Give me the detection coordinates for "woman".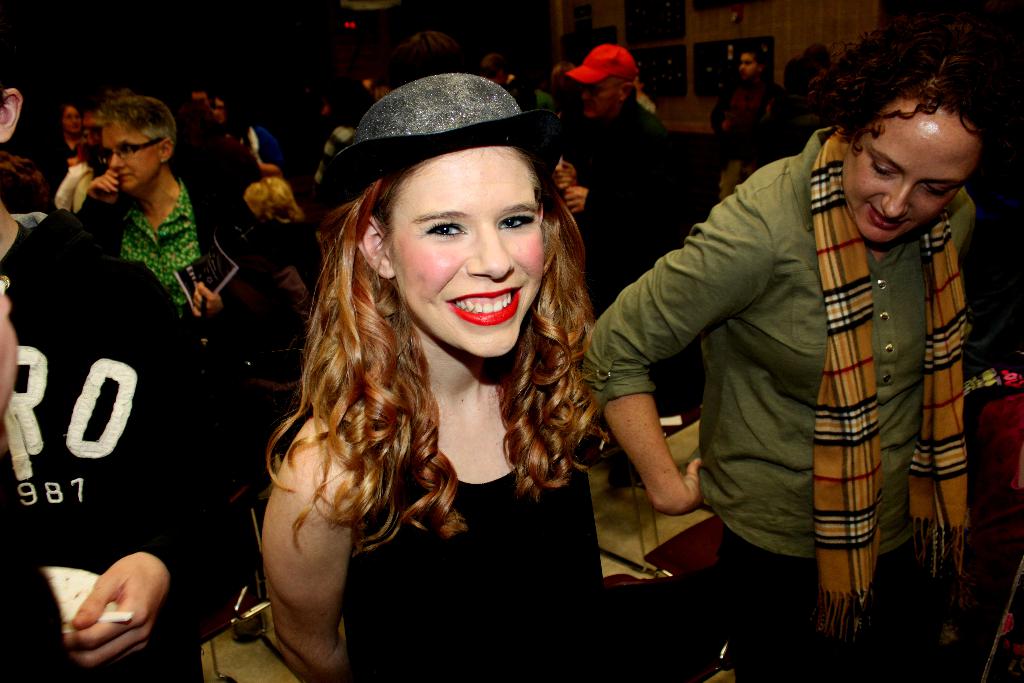
Rect(89, 89, 261, 357).
